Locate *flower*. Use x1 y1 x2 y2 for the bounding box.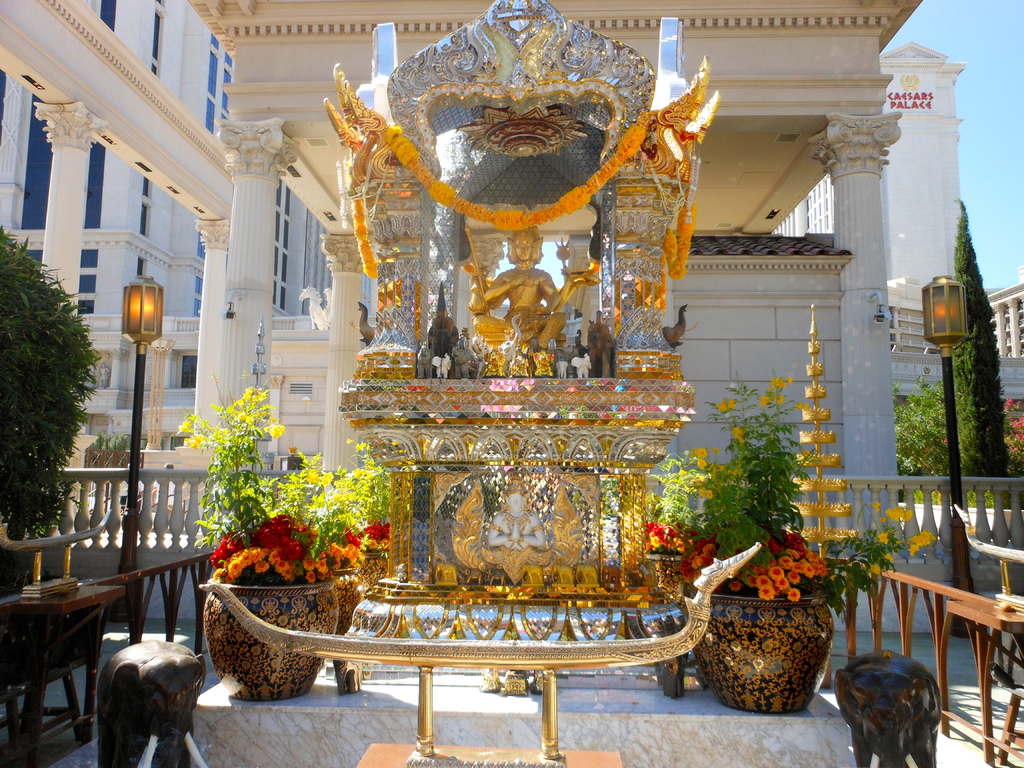
872 502 882 509.
